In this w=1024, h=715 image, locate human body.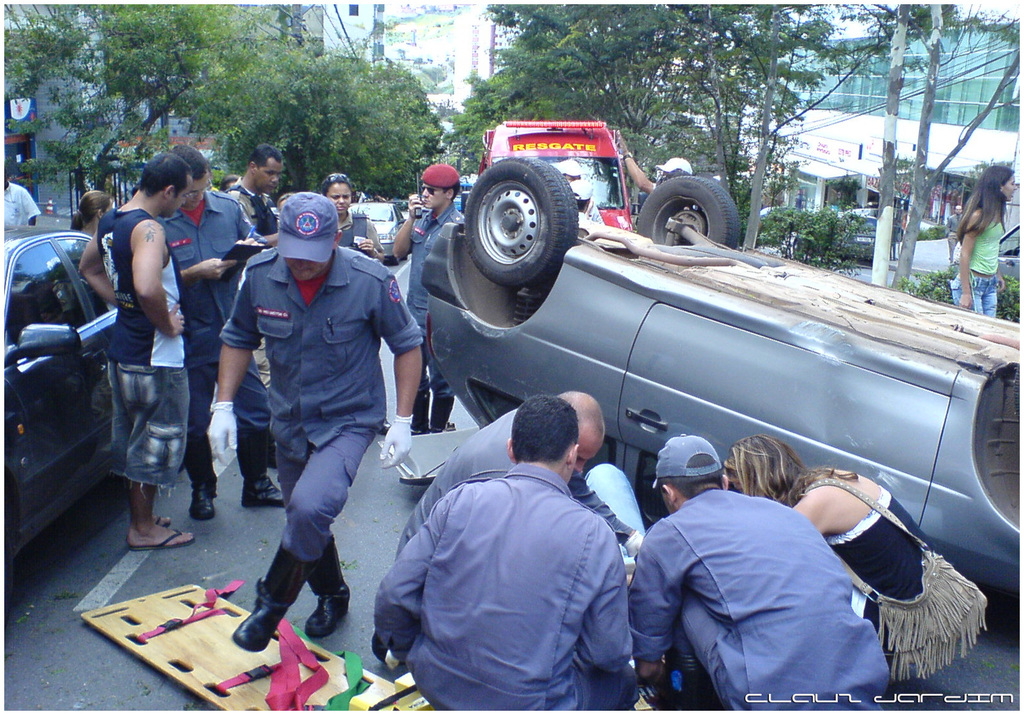
Bounding box: crop(84, 202, 193, 551).
